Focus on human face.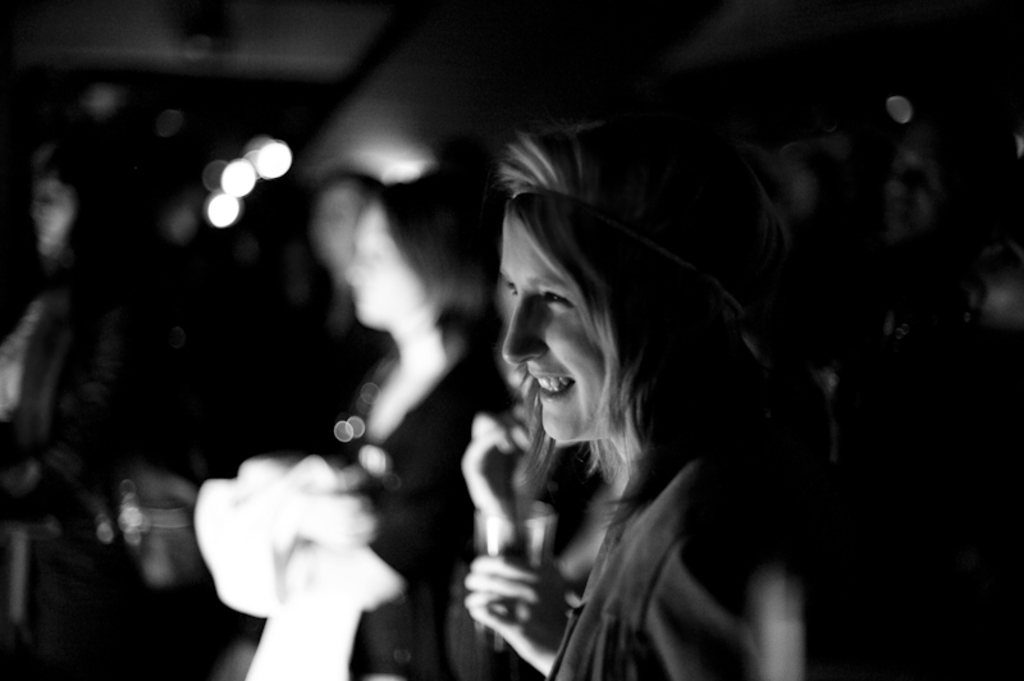
Focused at region(499, 219, 608, 442).
